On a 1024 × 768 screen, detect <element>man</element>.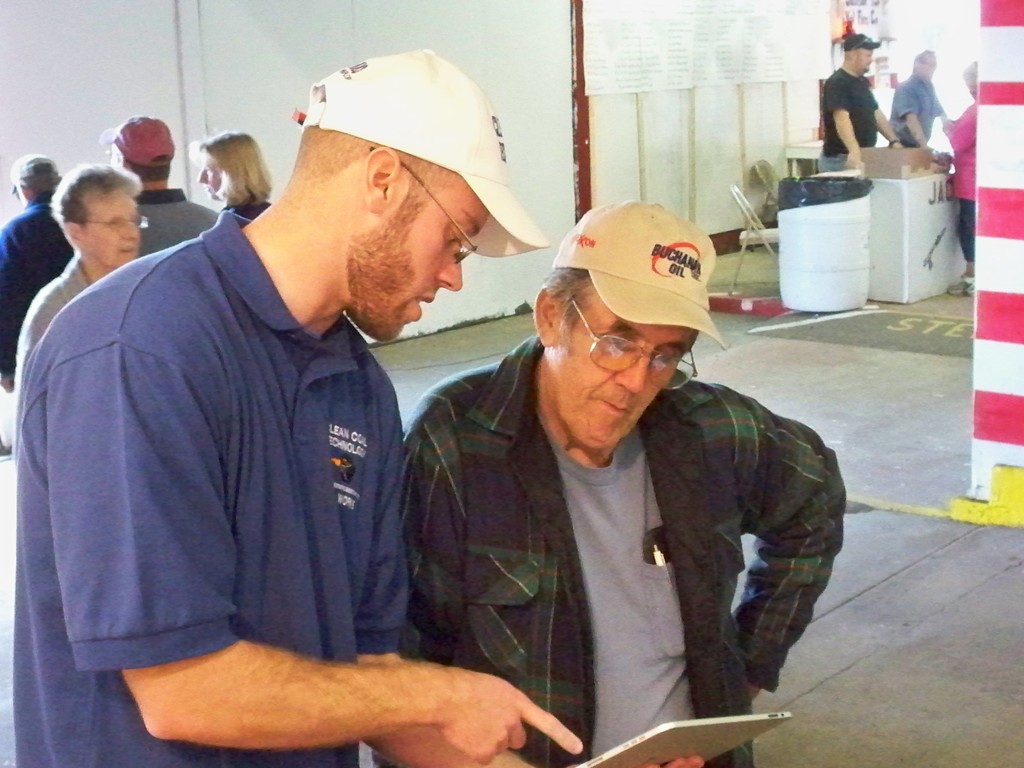
(left=102, top=115, right=219, bottom=260).
